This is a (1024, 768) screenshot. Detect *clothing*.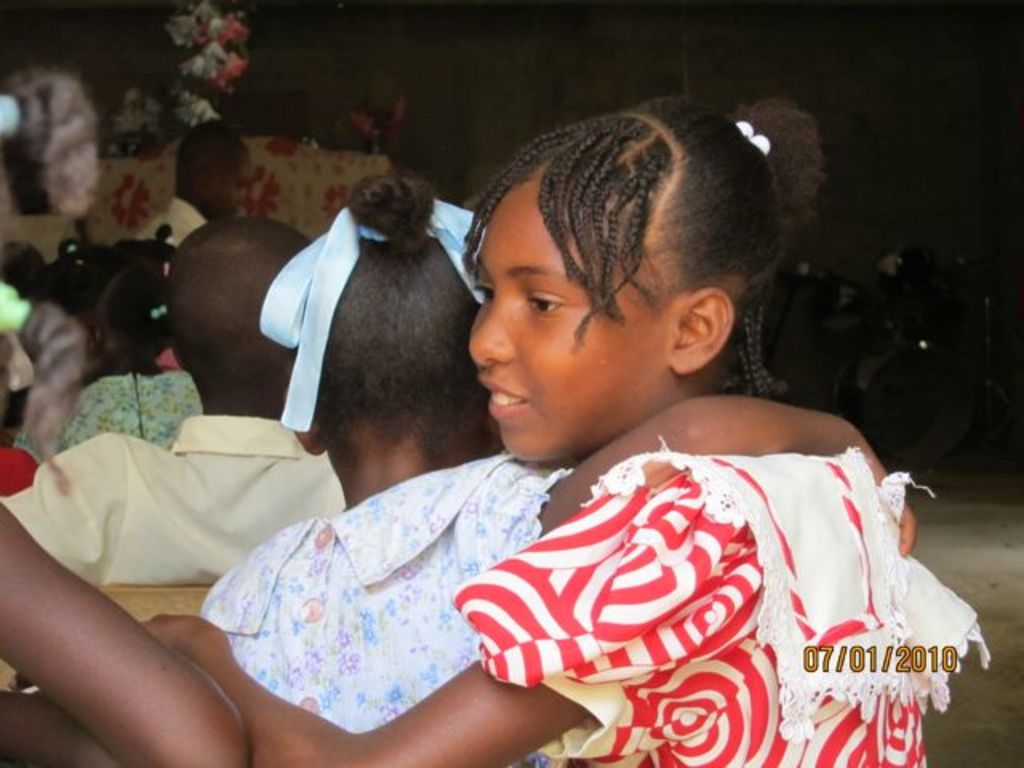
194:446:582:736.
